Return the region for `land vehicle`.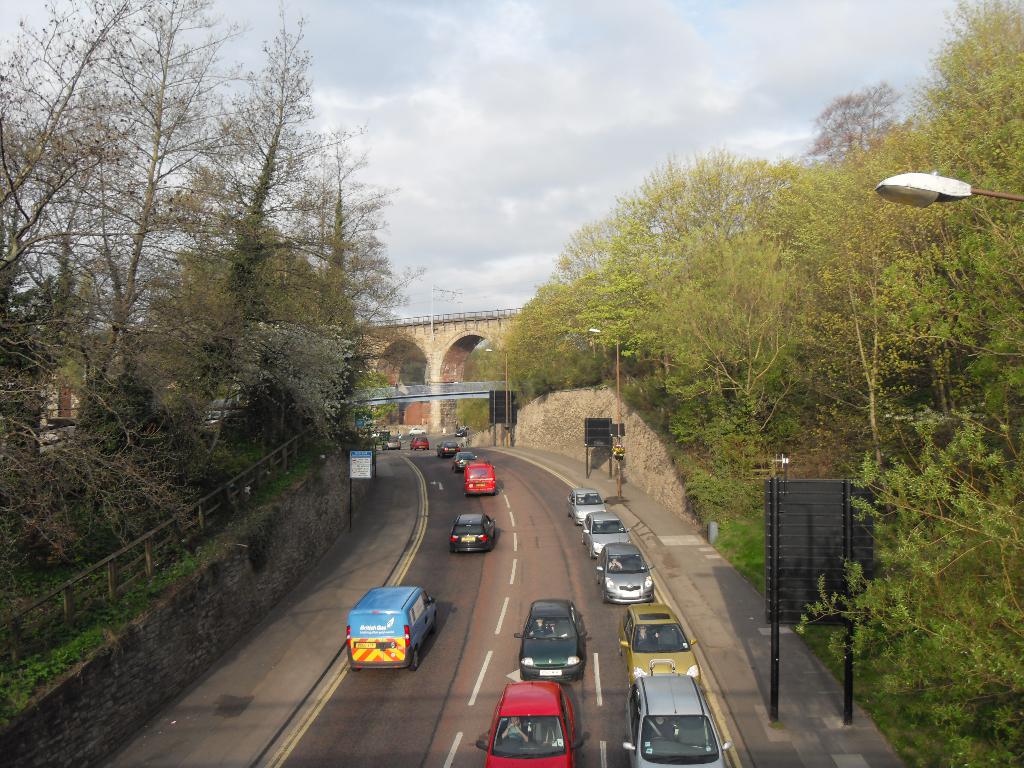
[x1=594, y1=535, x2=655, y2=605].
